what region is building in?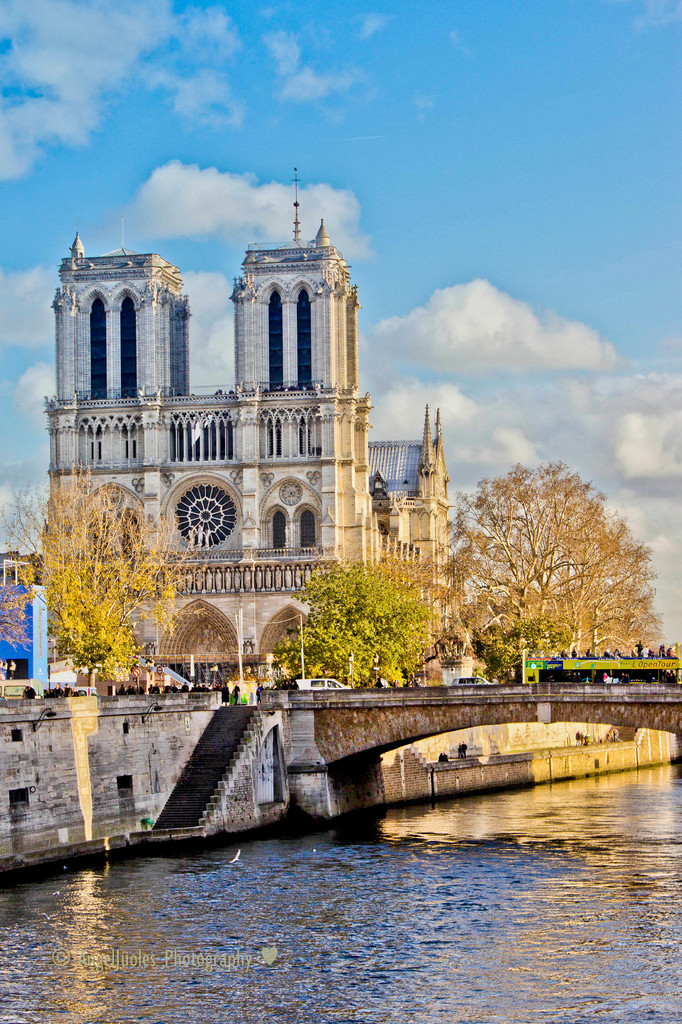
(left=41, top=166, right=452, bottom=668).
